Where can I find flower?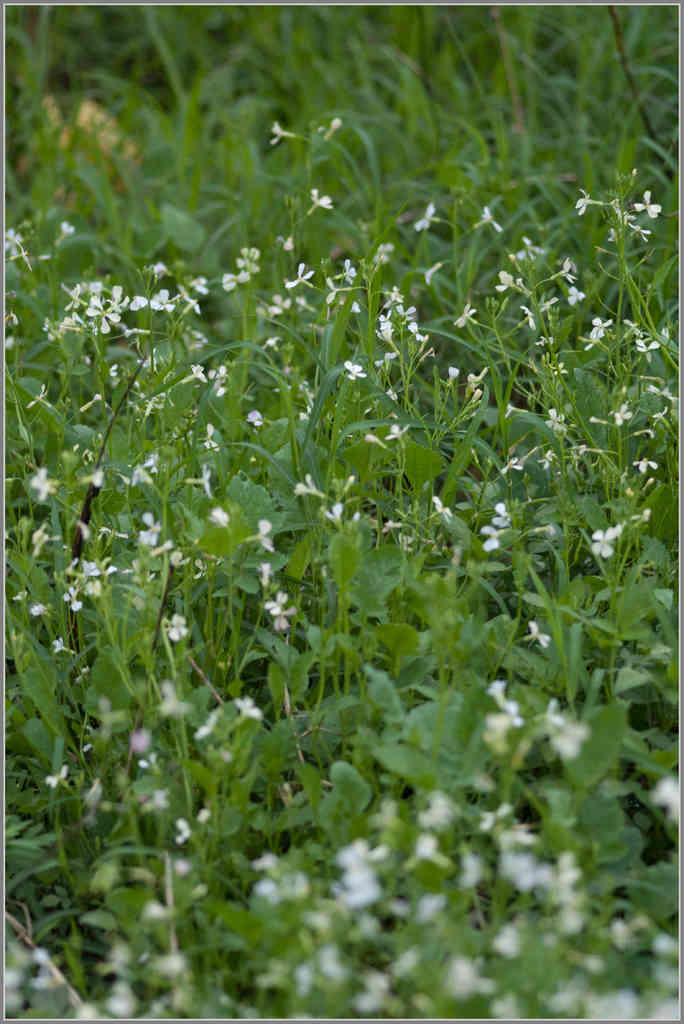
You can find it at [x1=587, y1=310, x2=615, y2=343].
